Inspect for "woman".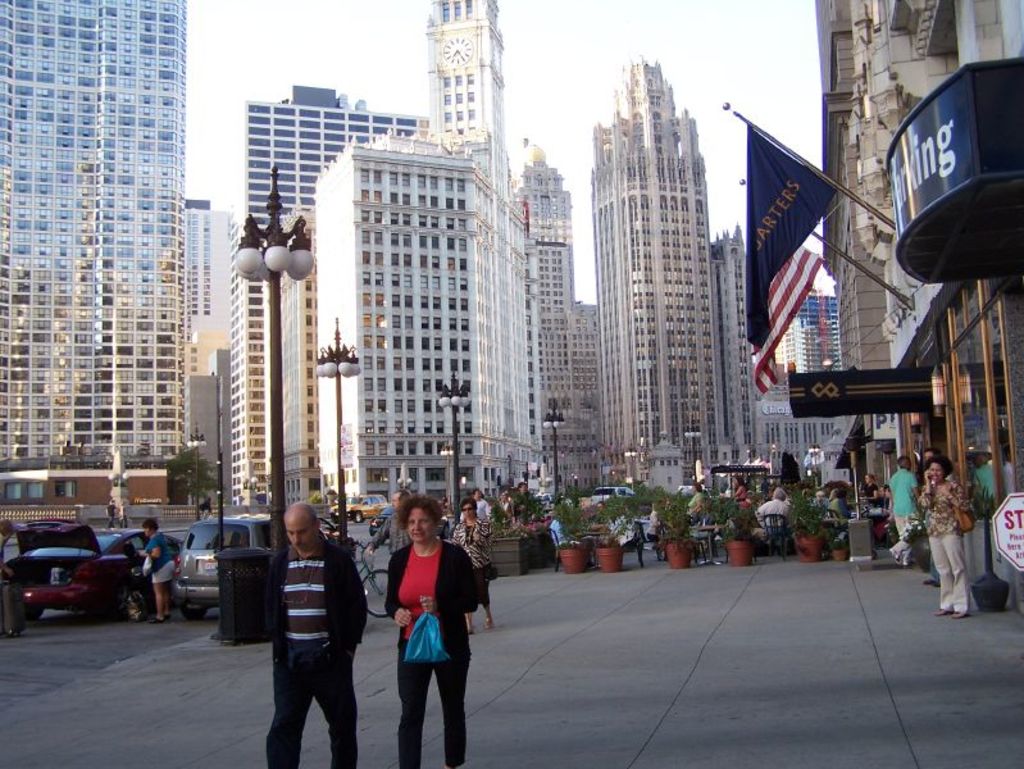
Inspection: [left=373, top=509, right=472, bottom=756].
